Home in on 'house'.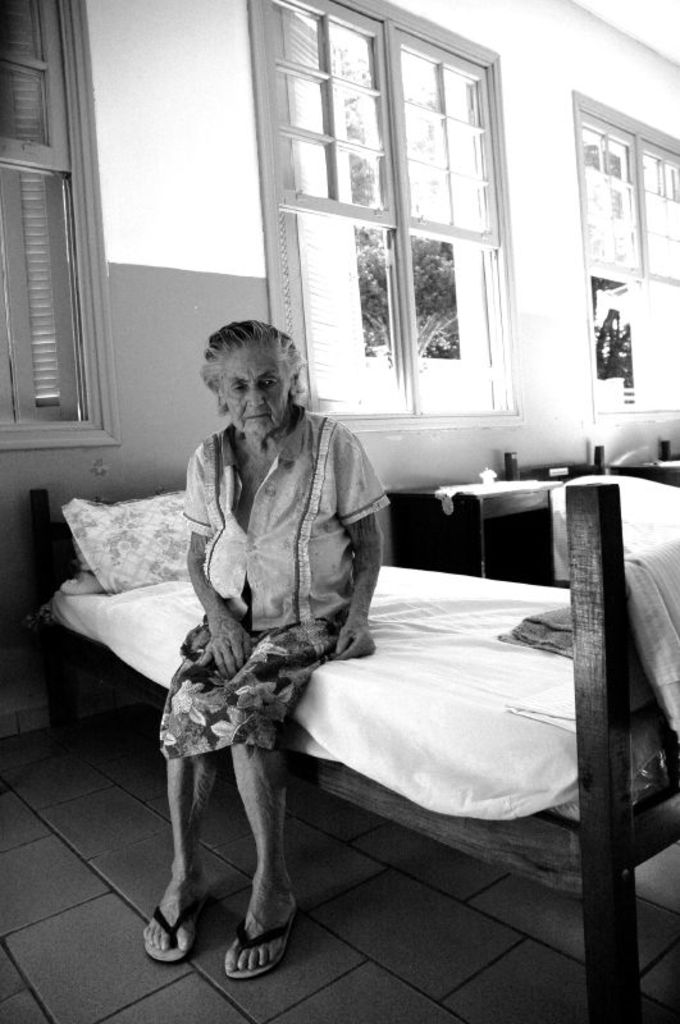
Homed in at bbox=(0, 0, 679, 1023).
